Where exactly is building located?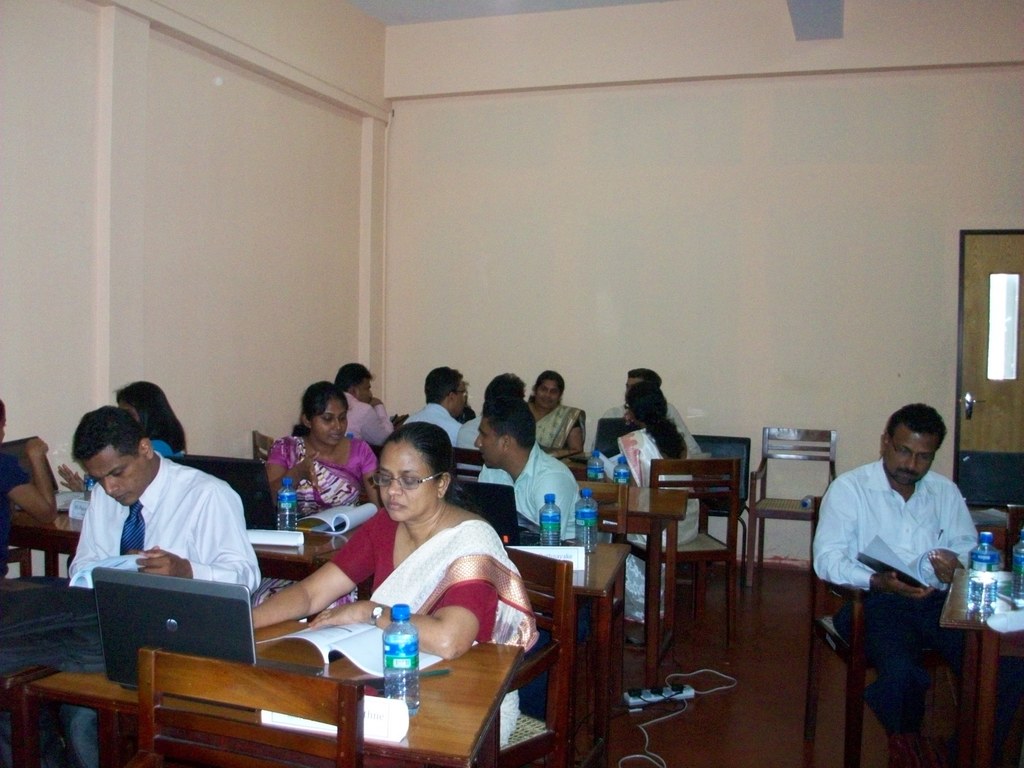
Its bounding box is (x1=0, y1=0, x2=1023, y2=767).
